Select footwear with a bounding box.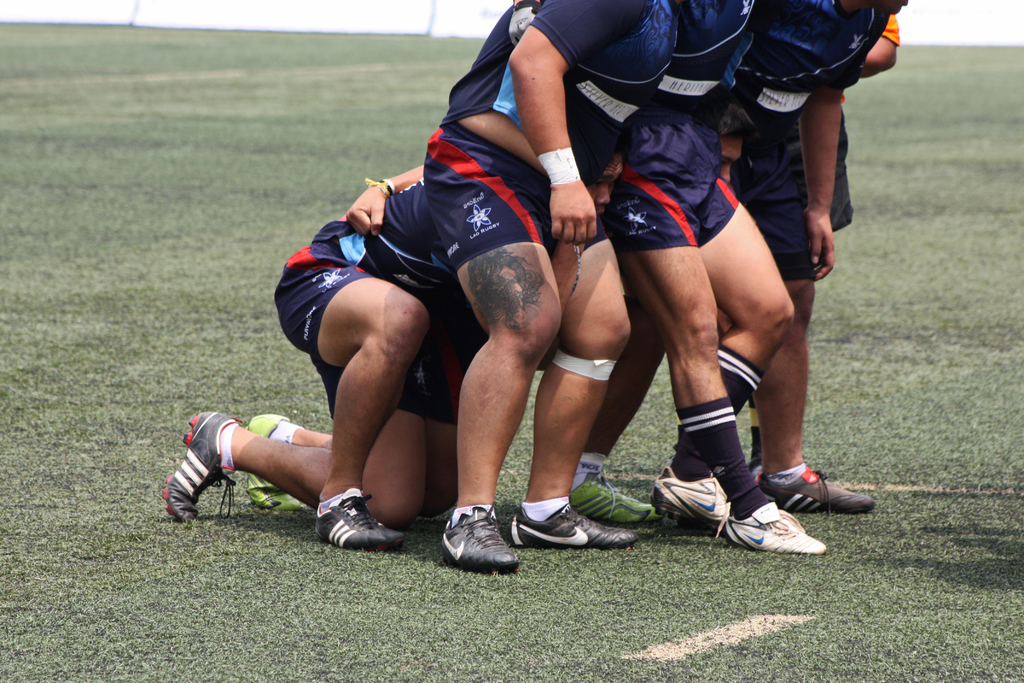
Rect(161, 408, 244, 520).
